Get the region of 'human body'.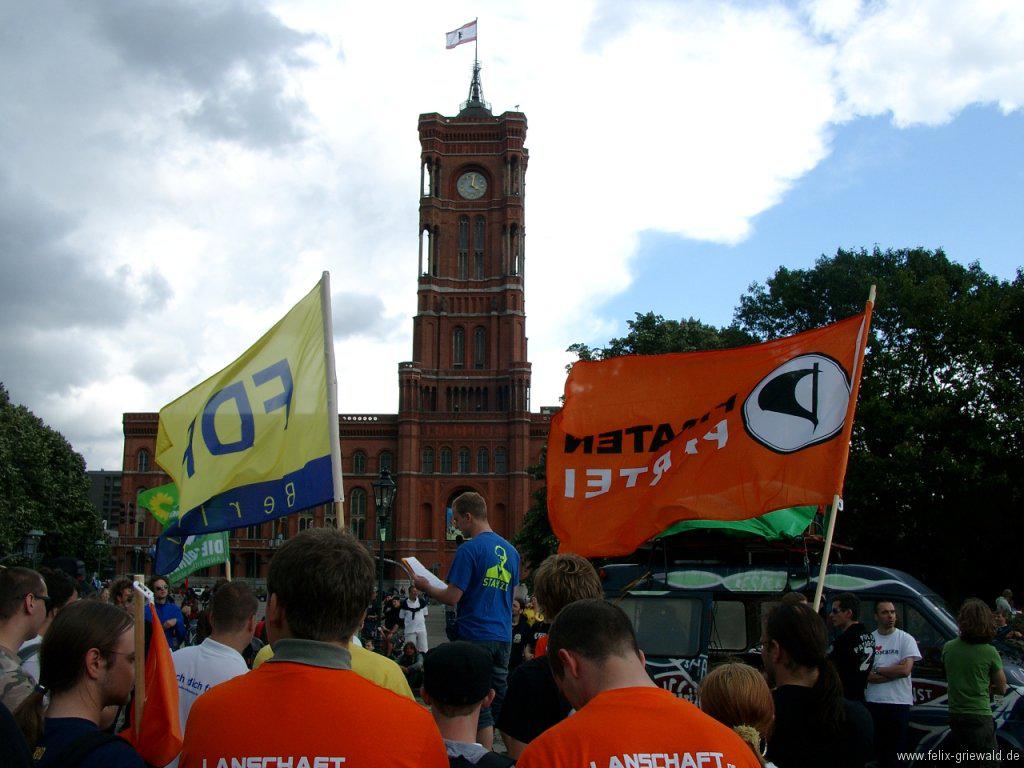
l=424, t=629, r=511, b=767.
